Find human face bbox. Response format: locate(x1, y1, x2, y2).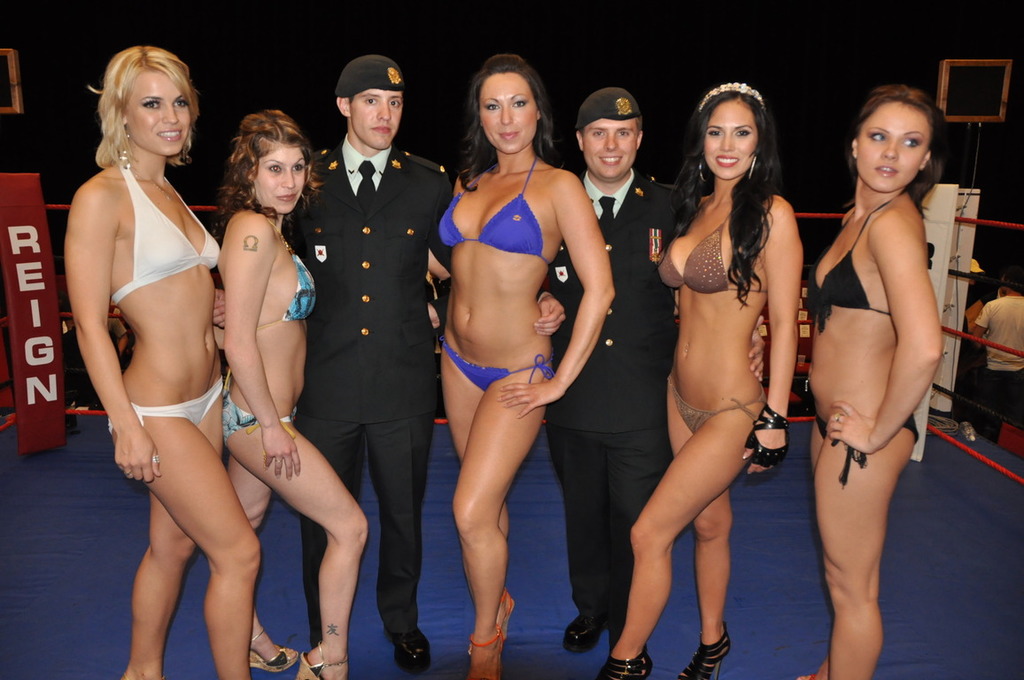
locate(478, 73, 535, 158).
